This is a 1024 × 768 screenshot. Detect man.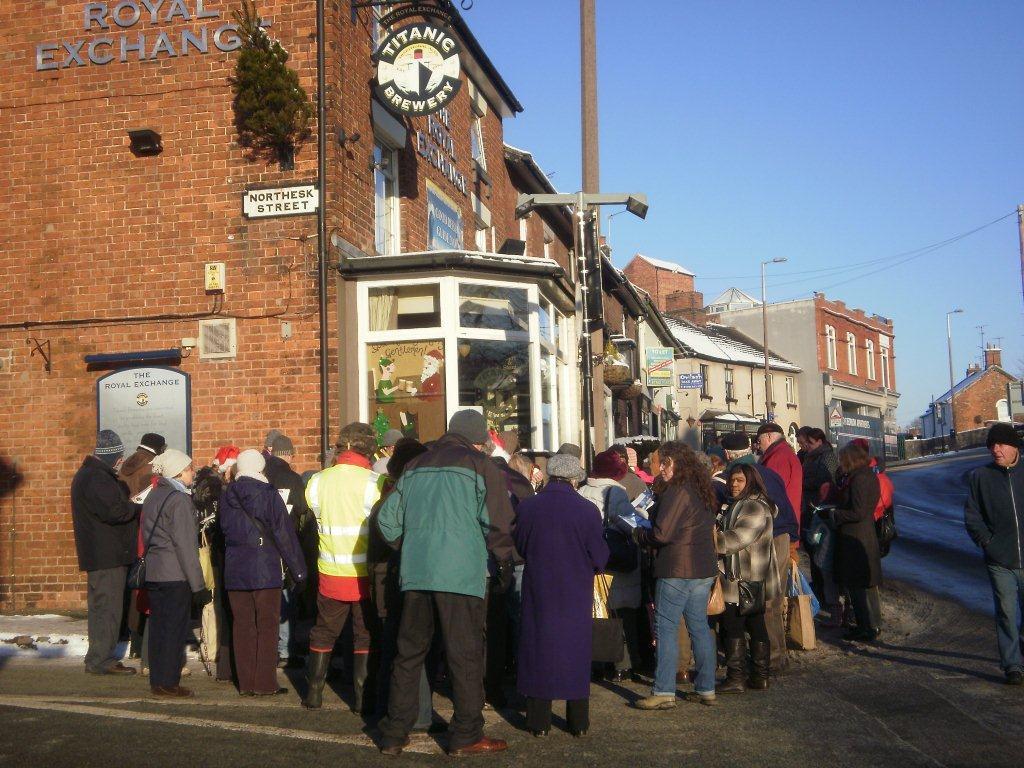
304,411,397,712.
